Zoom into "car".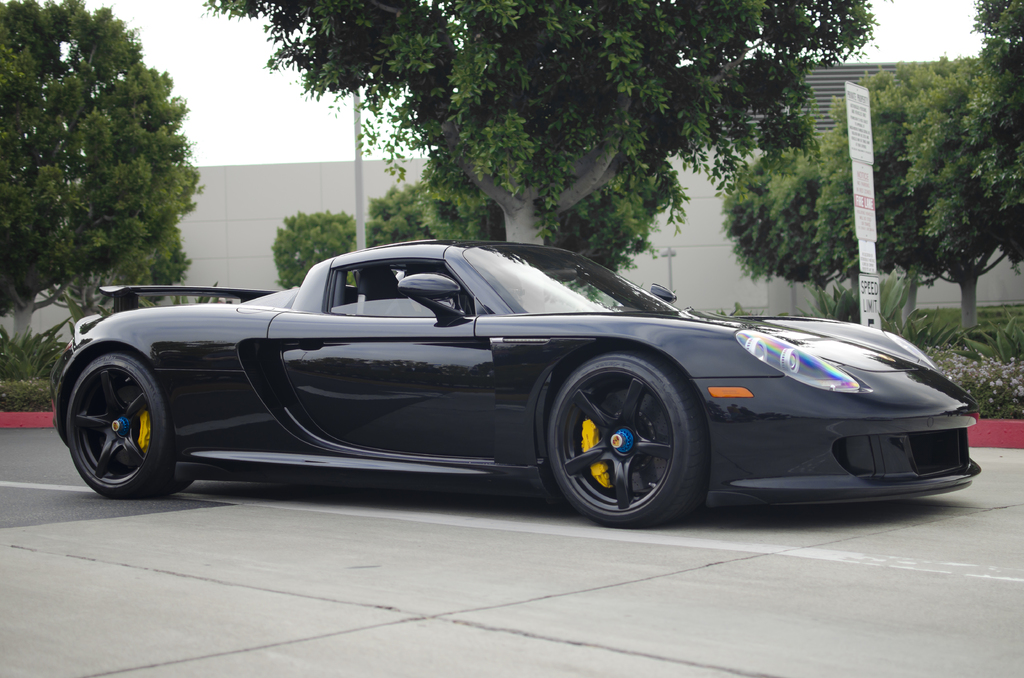
Zoom target: x1=47 y1=241 x2=988 y2=528.
